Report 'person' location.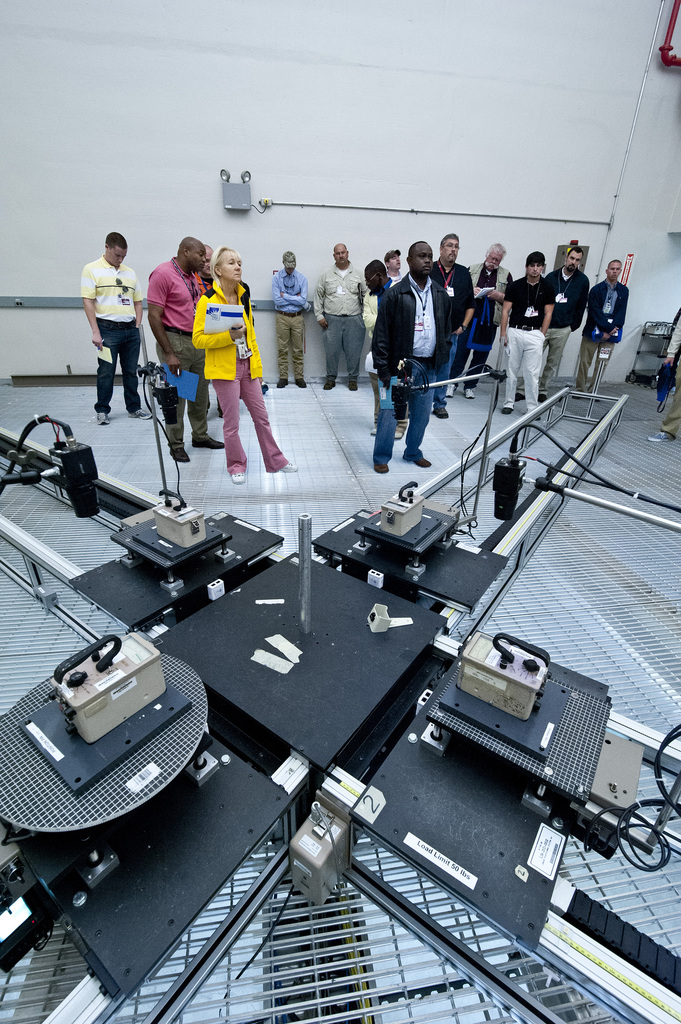
Report: box(543, 246, 593, 398).
